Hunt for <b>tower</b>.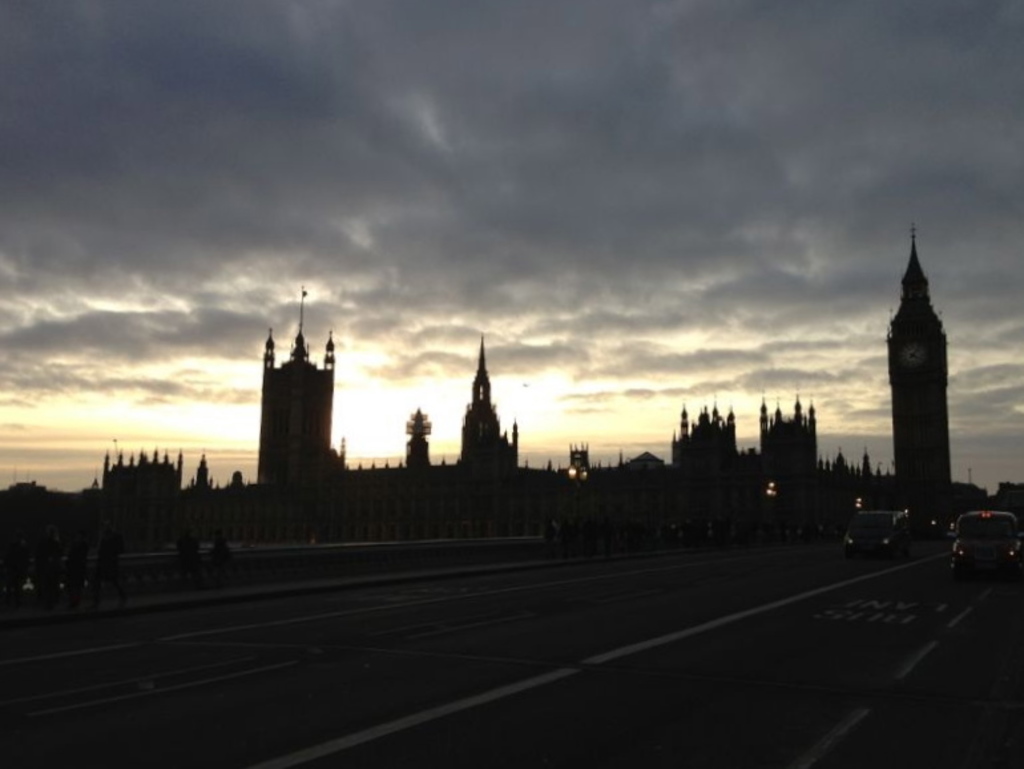
Hunted down at left=258, top=291, right=335, bottom=479.
